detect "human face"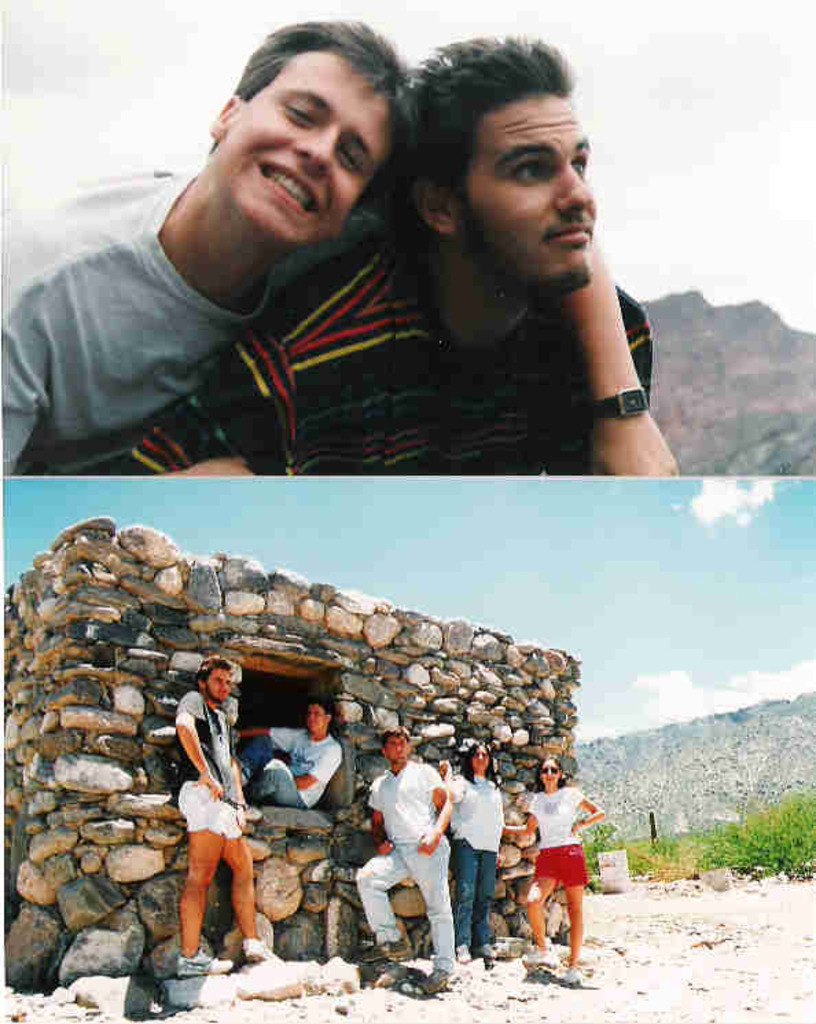
region(310, 712, 326, 733)
